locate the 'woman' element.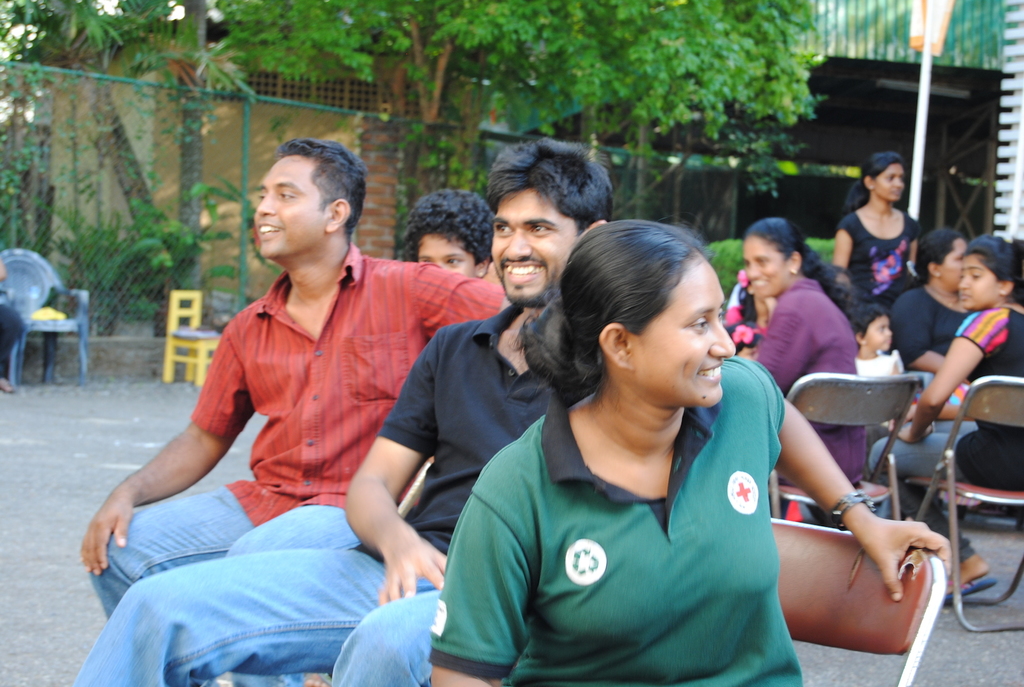
Element bbox: detection(890, 223, 975, 396).
